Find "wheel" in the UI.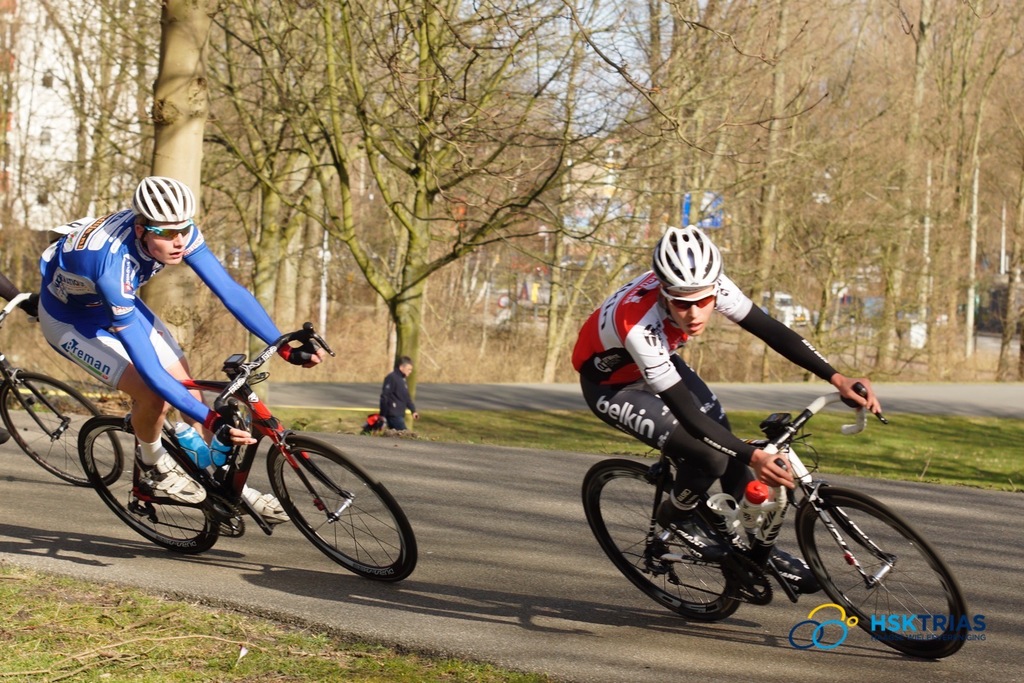
UI element at 75, 415, 222, 554.
